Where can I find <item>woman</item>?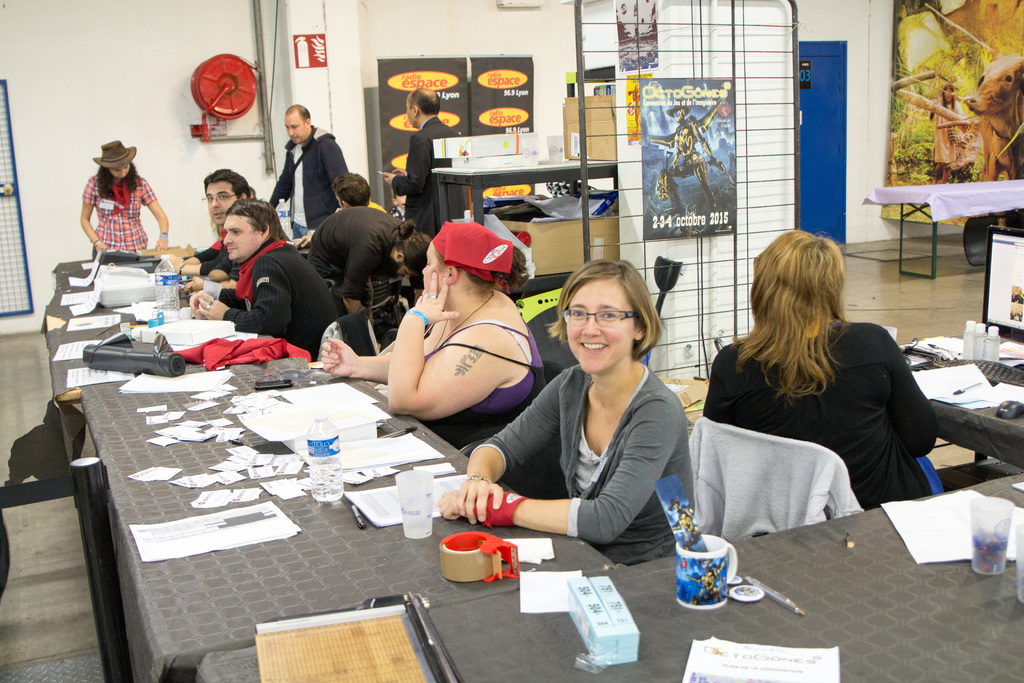
You can find it at [x1=706, y1=233, x2=937, y2=510].
